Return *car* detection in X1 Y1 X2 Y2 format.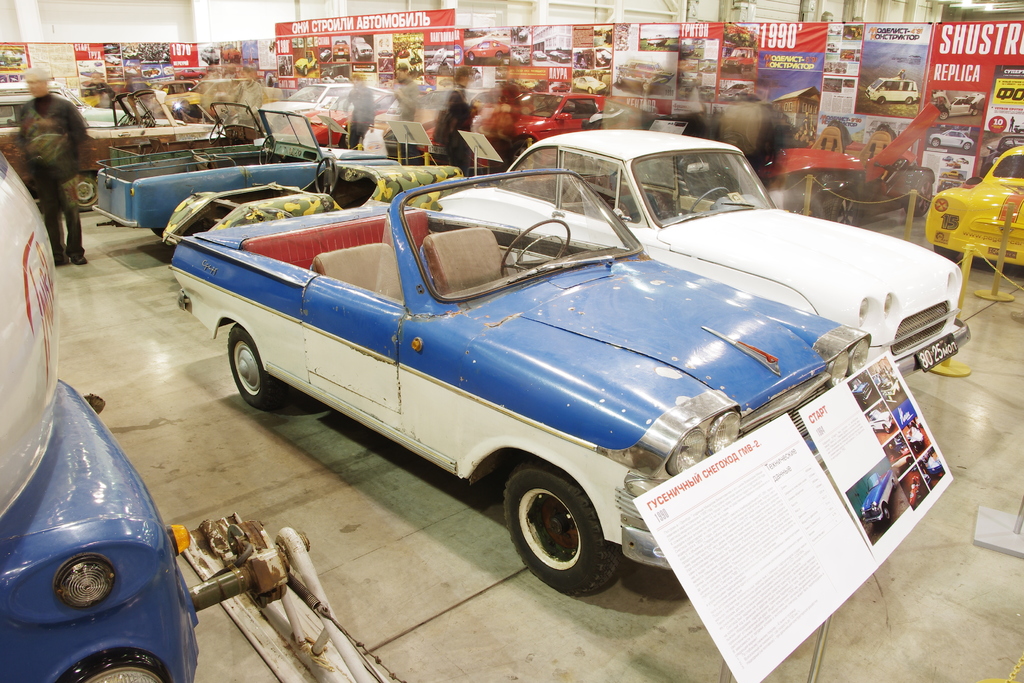
288 56 317 72.
